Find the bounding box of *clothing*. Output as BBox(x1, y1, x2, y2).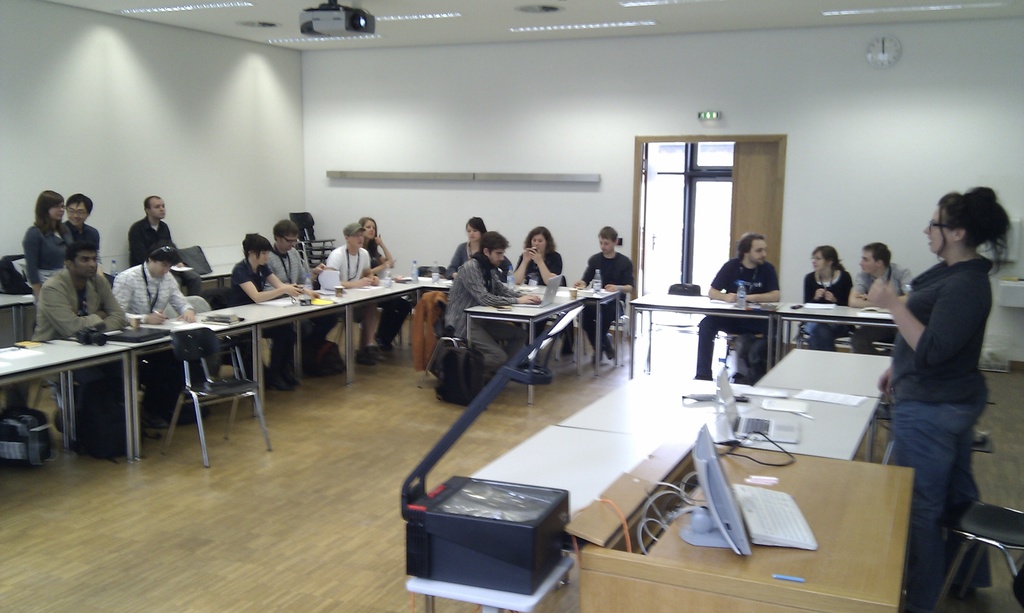
BBox(855, 259, 917, 358).
